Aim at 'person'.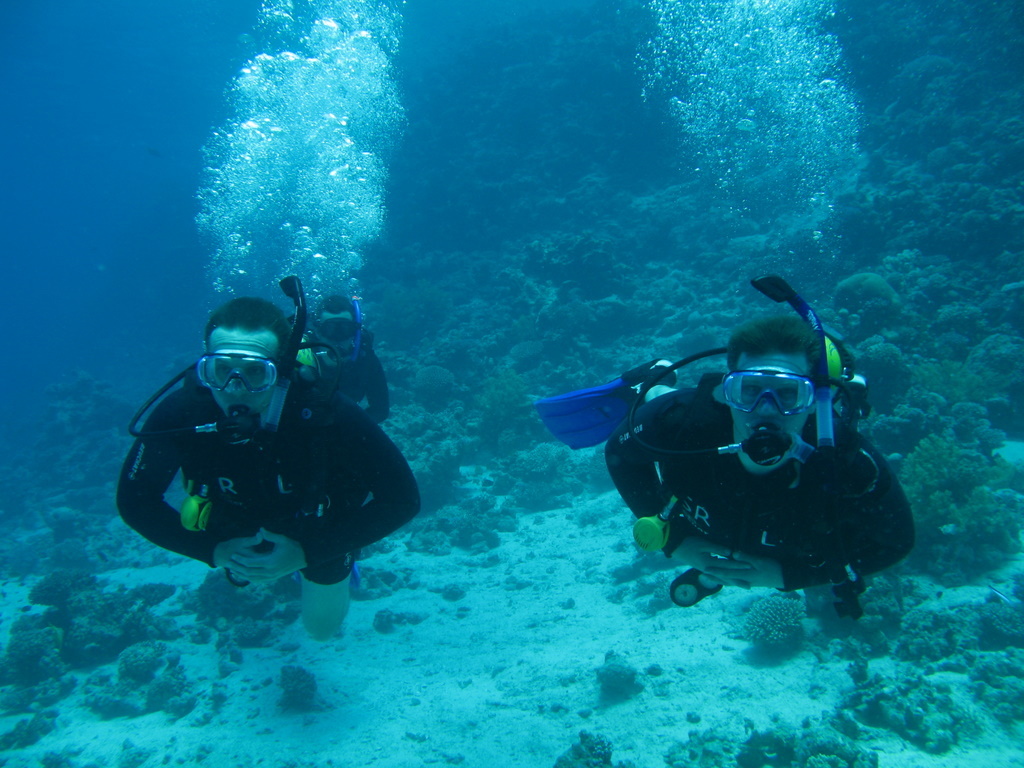
Aimed at [left=296, top=295, right=393, bottom=428].
